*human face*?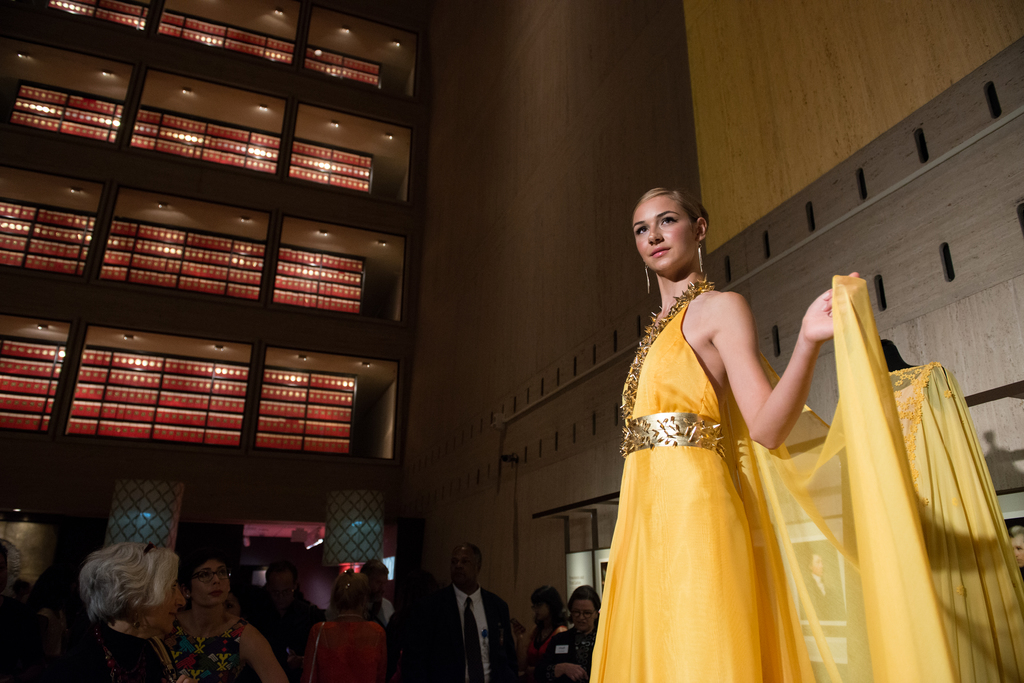
bbox(633, 191, 697, 273)
